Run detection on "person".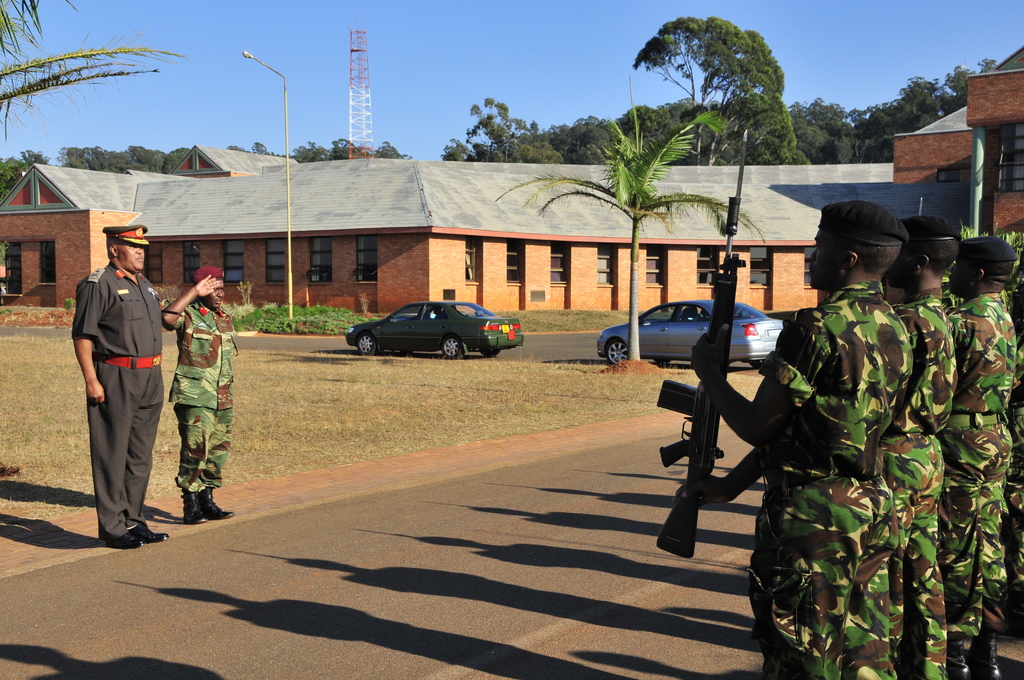
Result: (x1=163, y1=270, x2=218, y2=530).
